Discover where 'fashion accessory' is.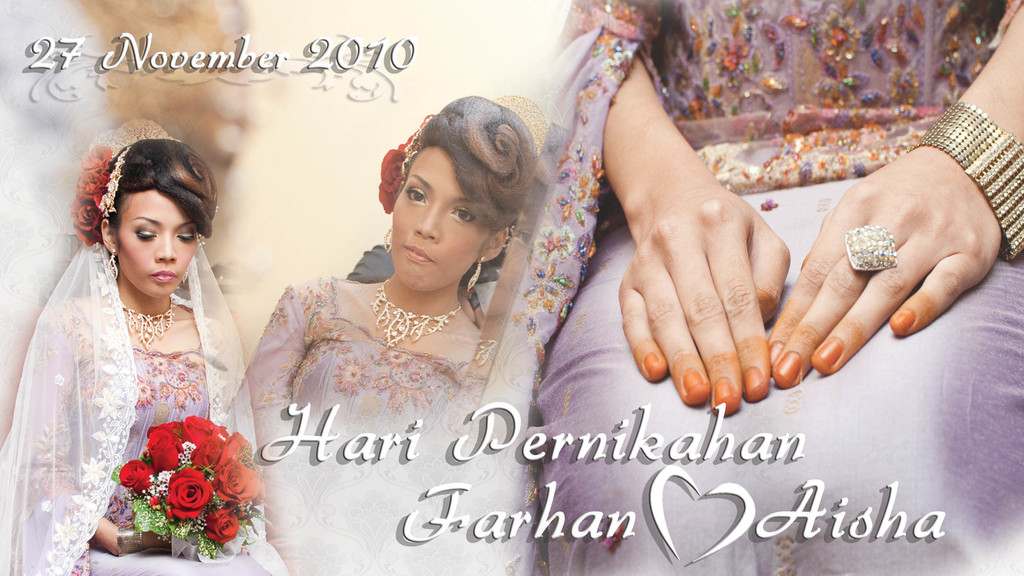
Discovered at 490,95,552,152.
